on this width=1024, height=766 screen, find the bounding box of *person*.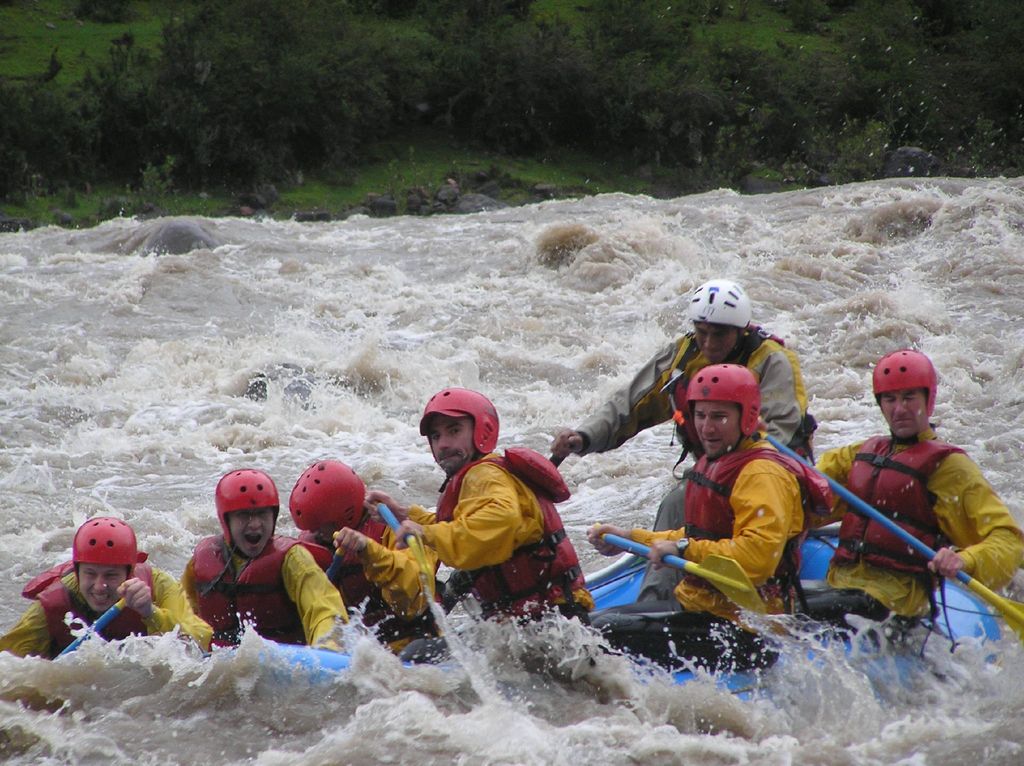
Bounding box: select_region(577, 361, 803, 668).
